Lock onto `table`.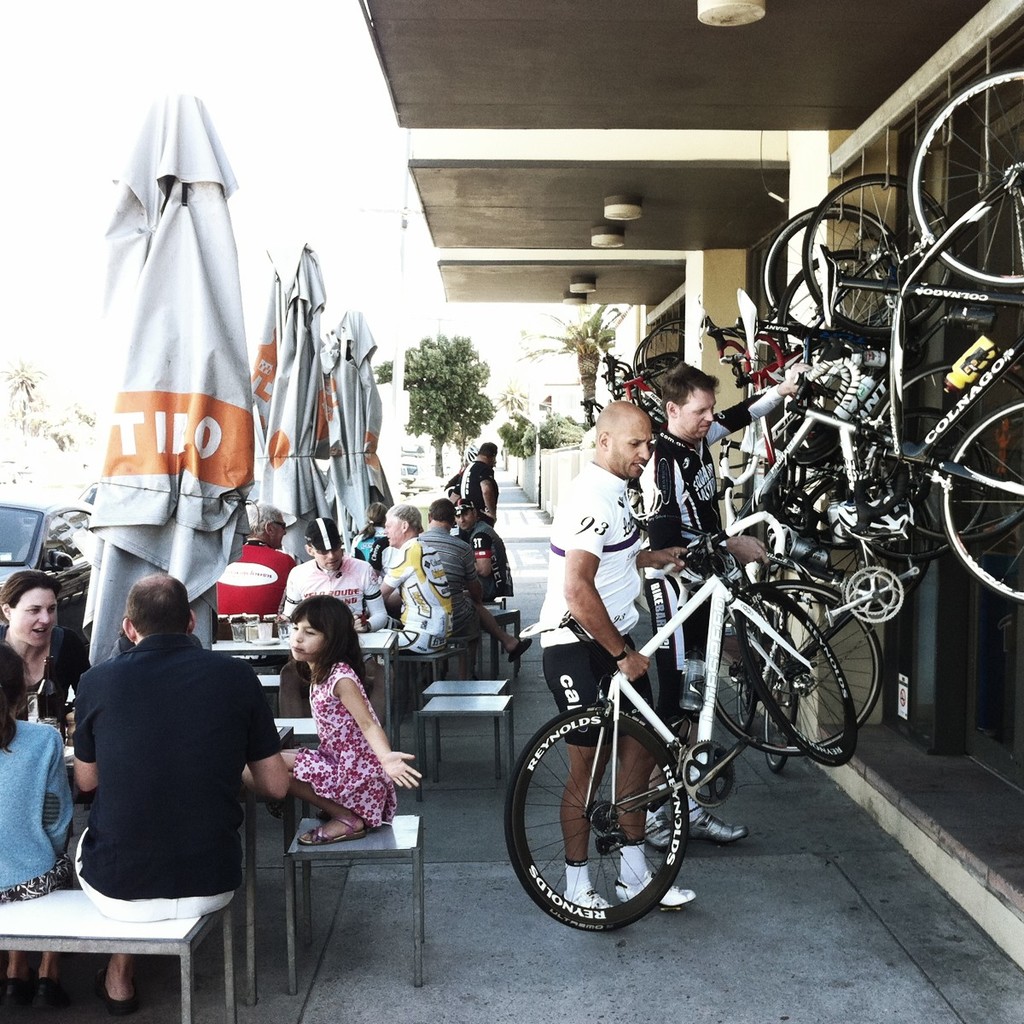
Locked: 0,873,245,1023.
